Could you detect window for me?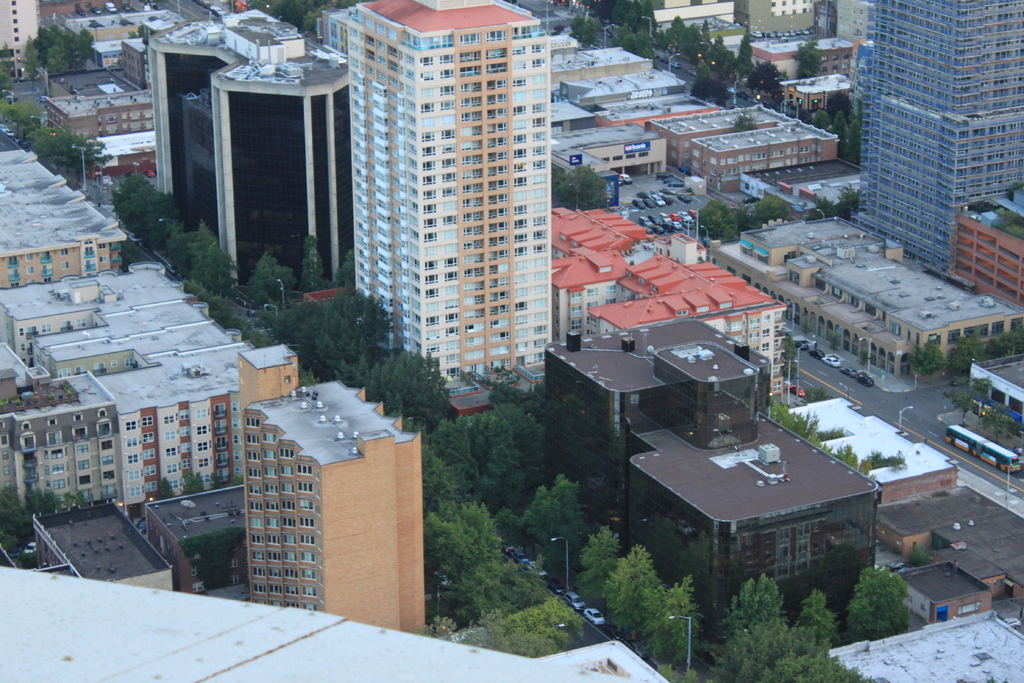
Detection result: 515 291 527 297.
